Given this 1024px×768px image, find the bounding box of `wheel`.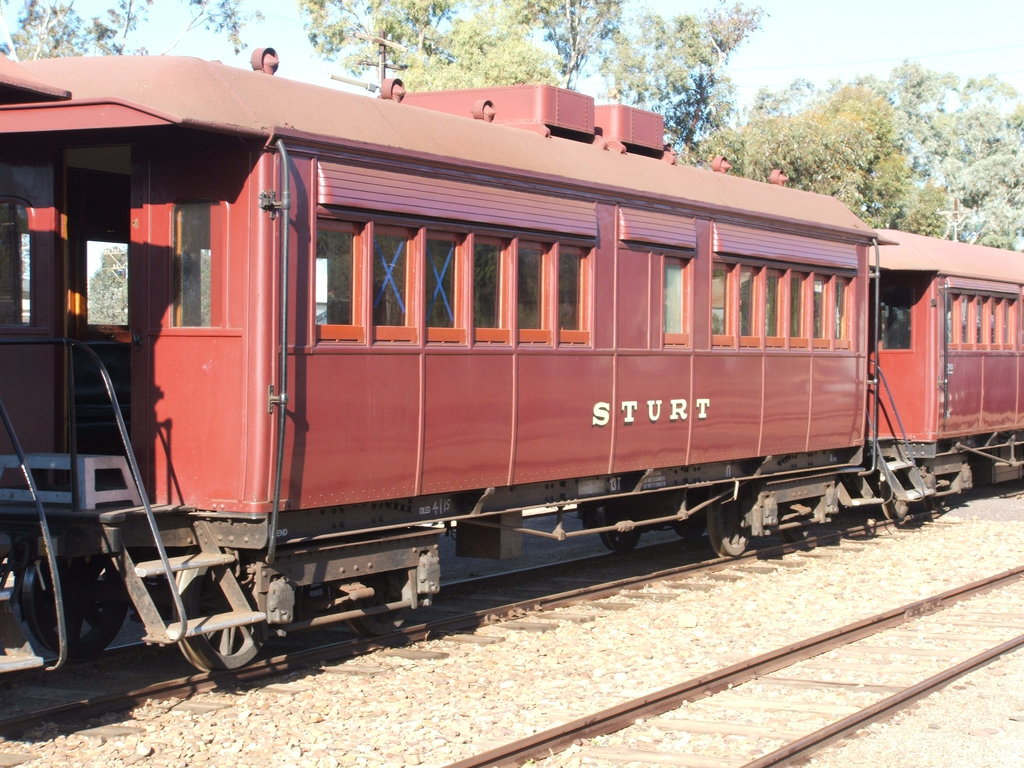
344 574 415 637.
